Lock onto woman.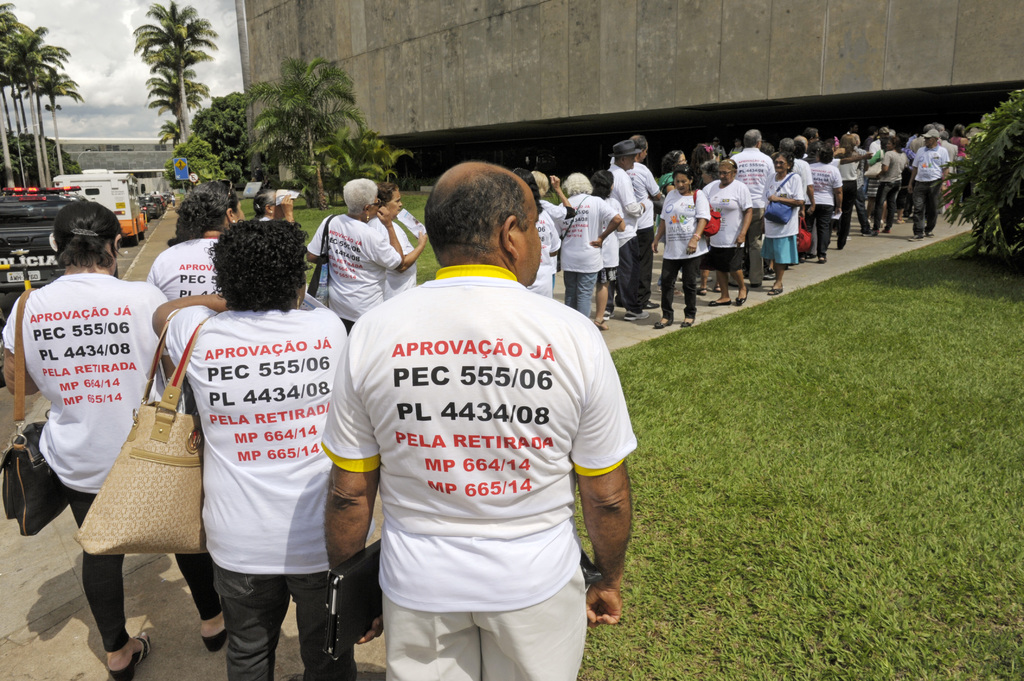
Locked: box=[698, 157, 749, 304].
